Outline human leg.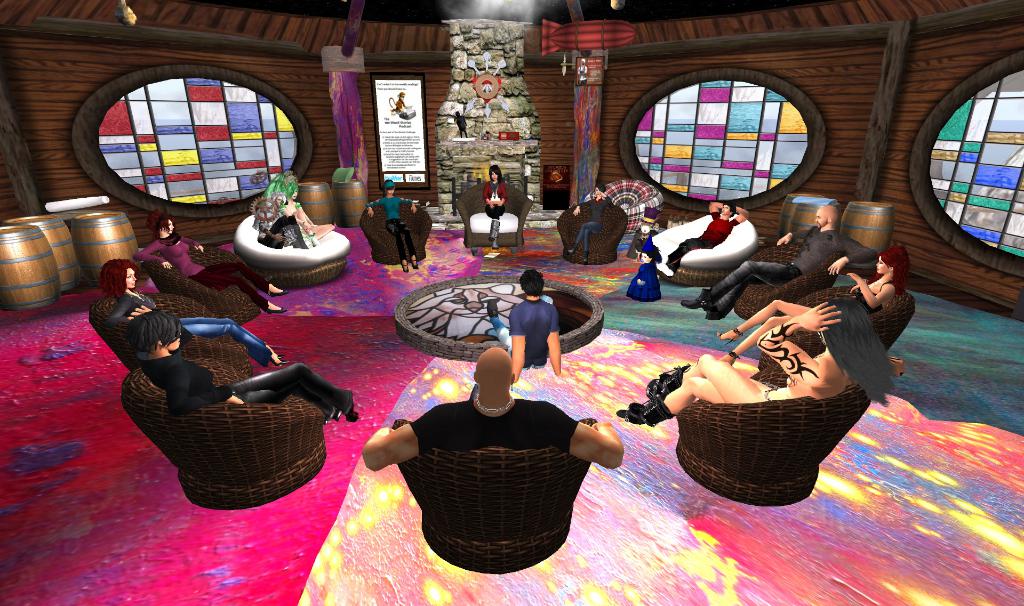
Outline: Rect(484, 203, 500, 249).
